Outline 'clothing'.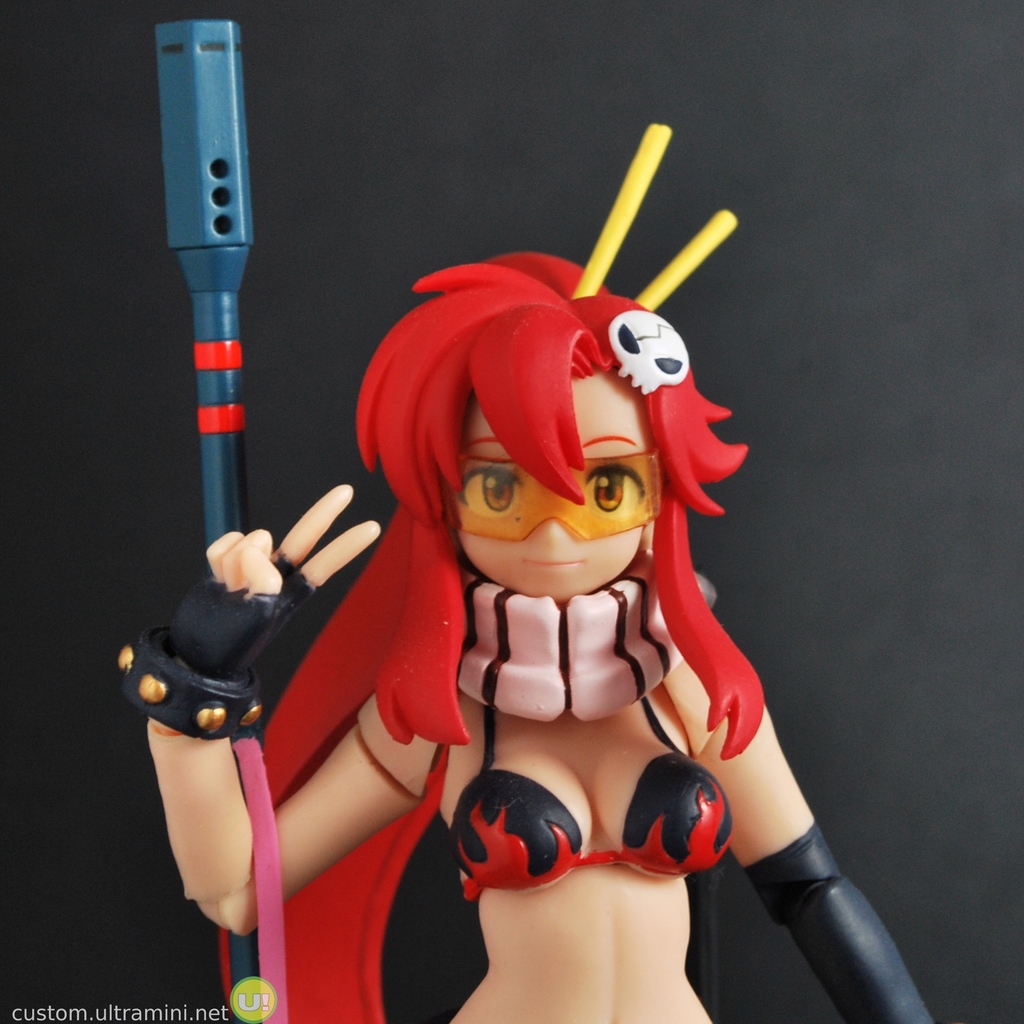
Outline: x1=456 y1=692 x2=732 y2=910.
